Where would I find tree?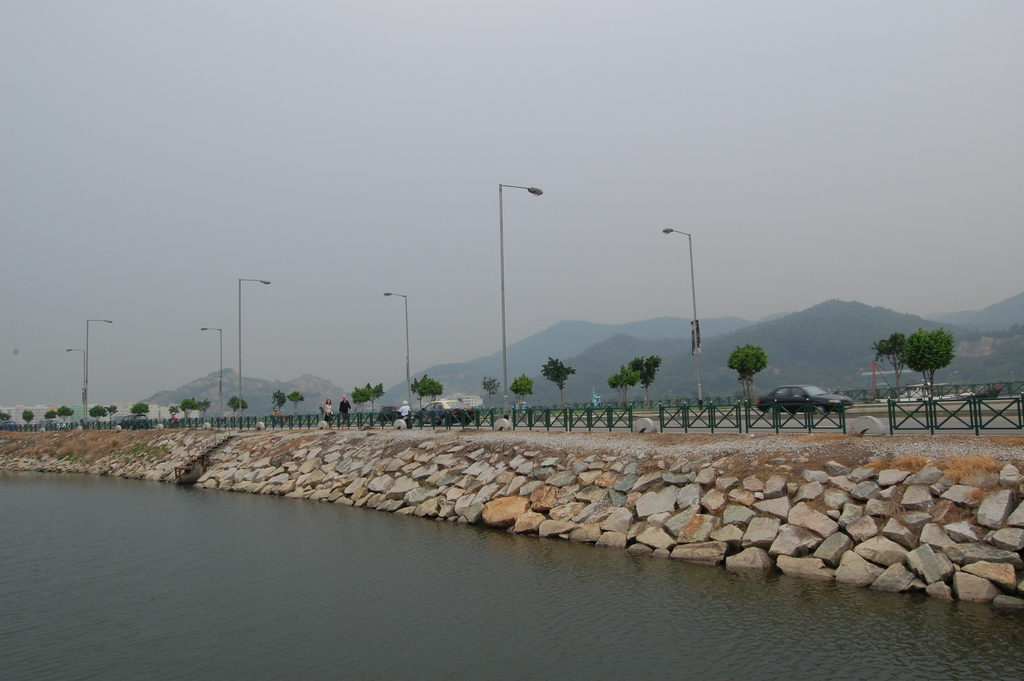
At 510, 371, 538, 413.
